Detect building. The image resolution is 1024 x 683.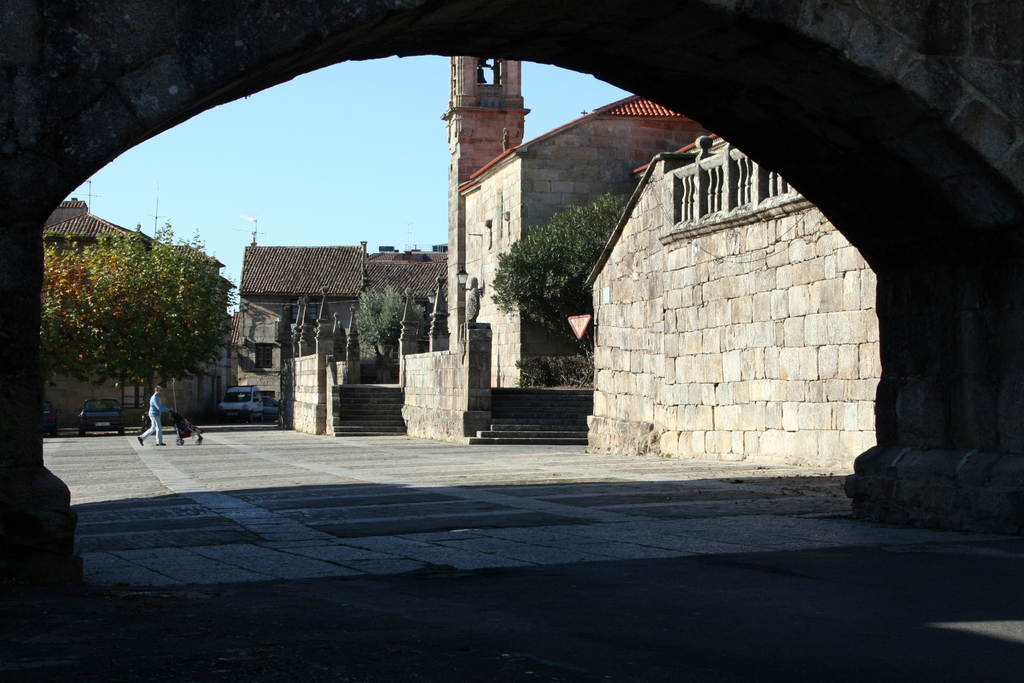
bbox=(38, 201, 230, 432).
